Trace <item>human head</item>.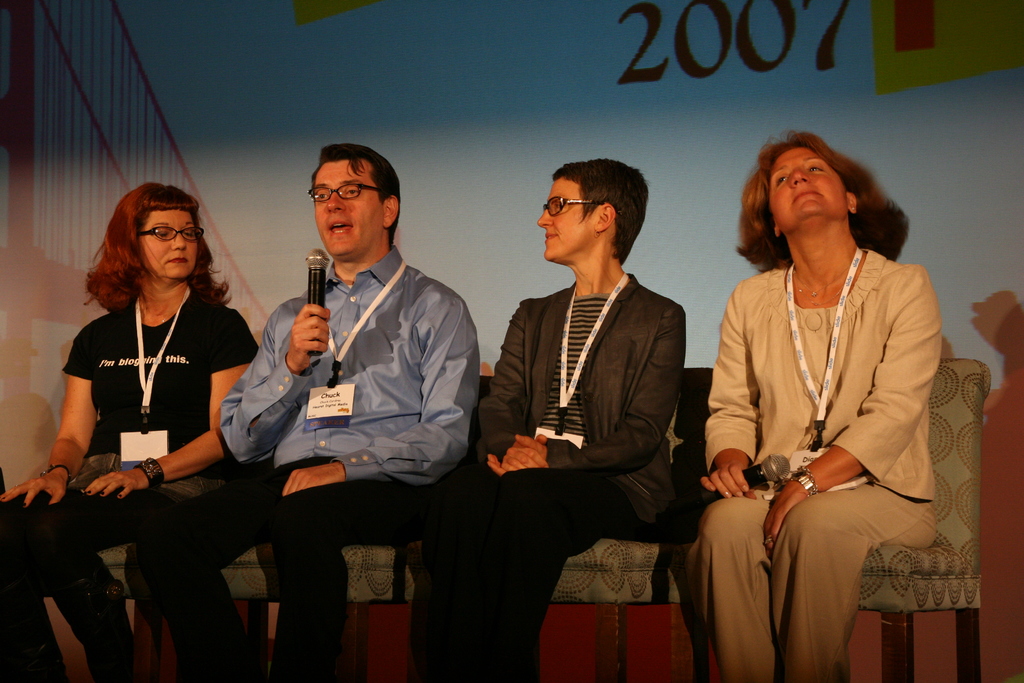
Traced to select_region(537, 158, 652, 257).
